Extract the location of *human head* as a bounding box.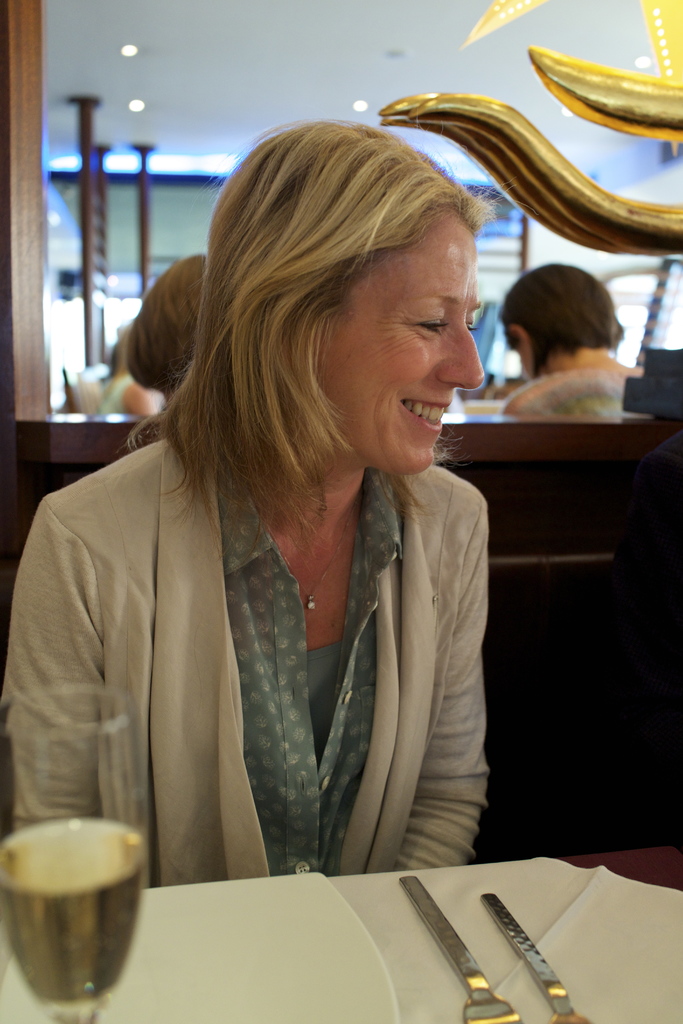
(498,259,625,378).
